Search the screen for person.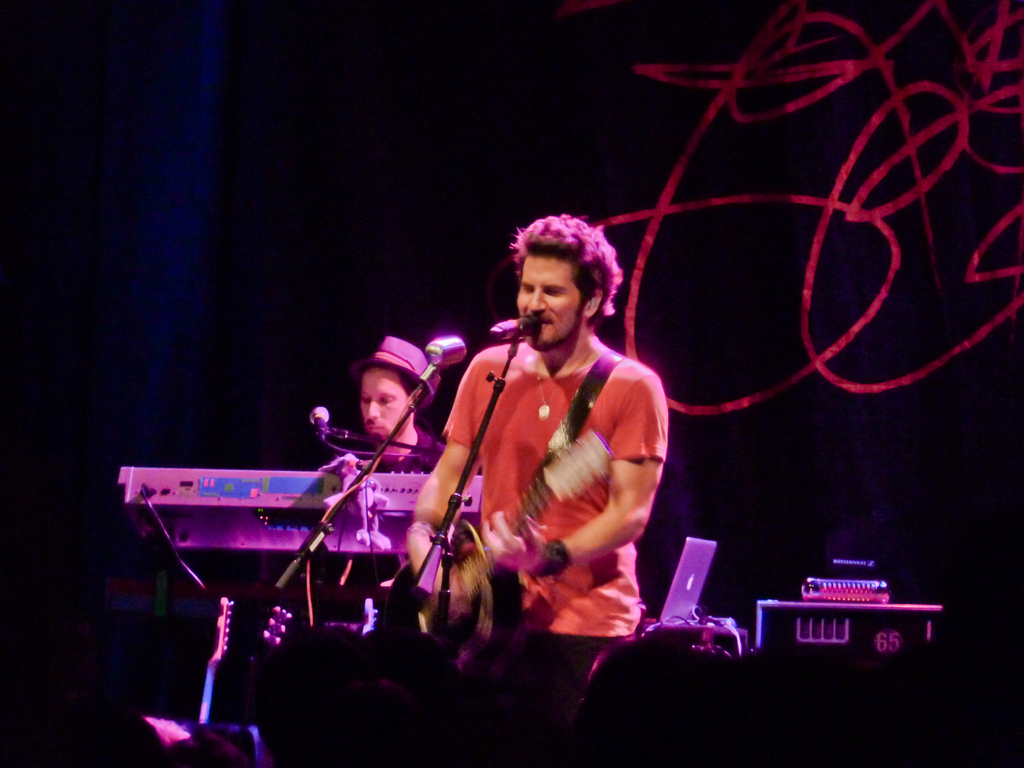
Found at 322,330,449,637.
